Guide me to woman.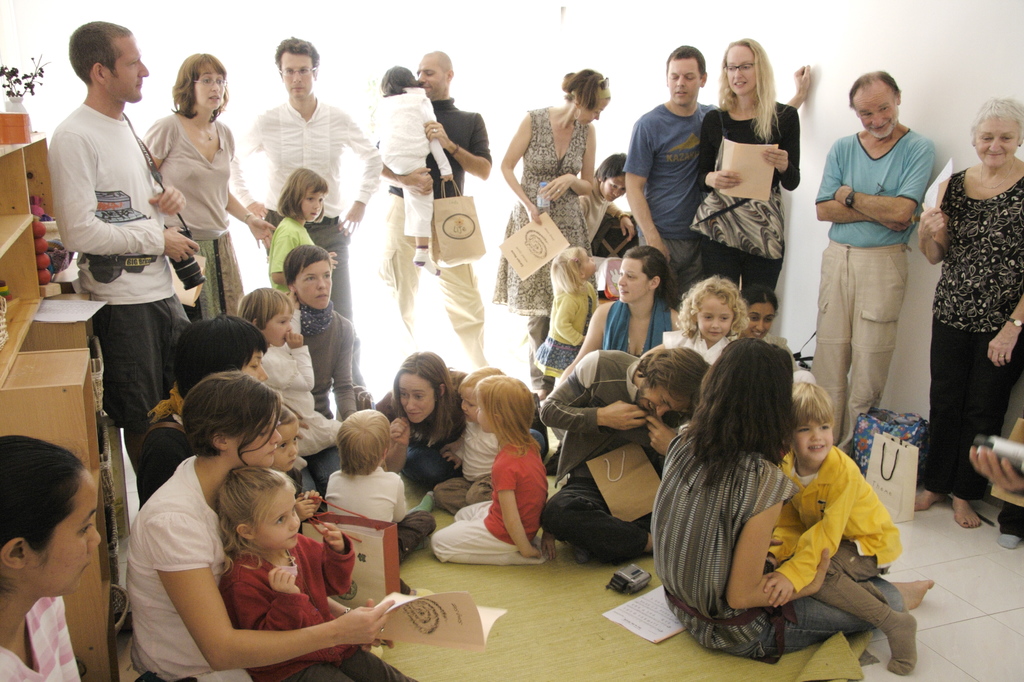
Guidance: (668,308,867,678).
